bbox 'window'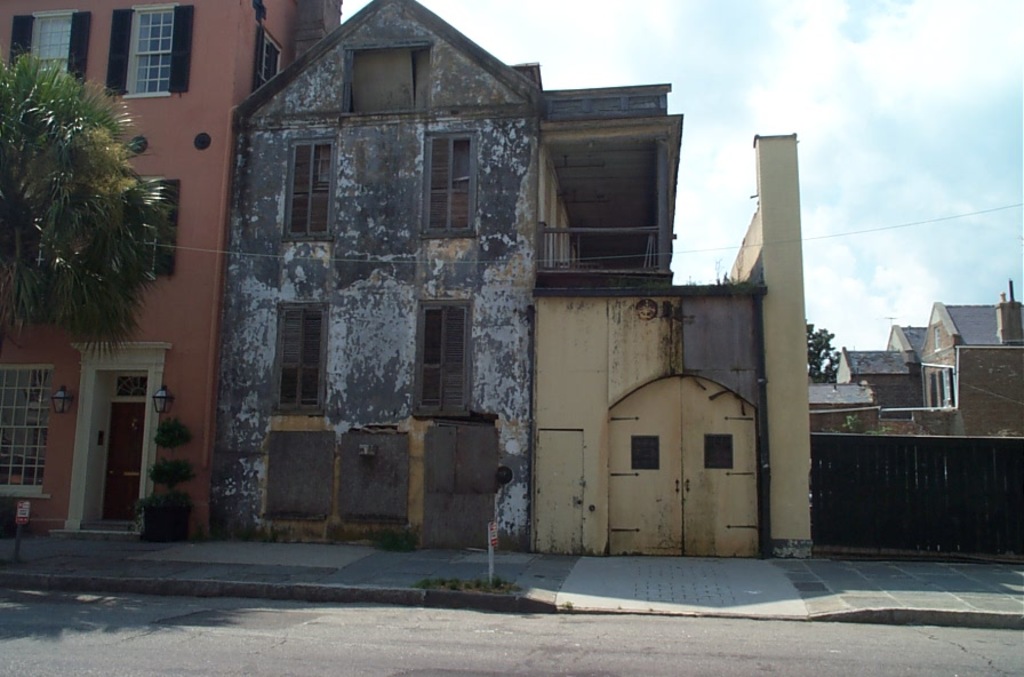
<region>290, 141, 329, 231</region>
